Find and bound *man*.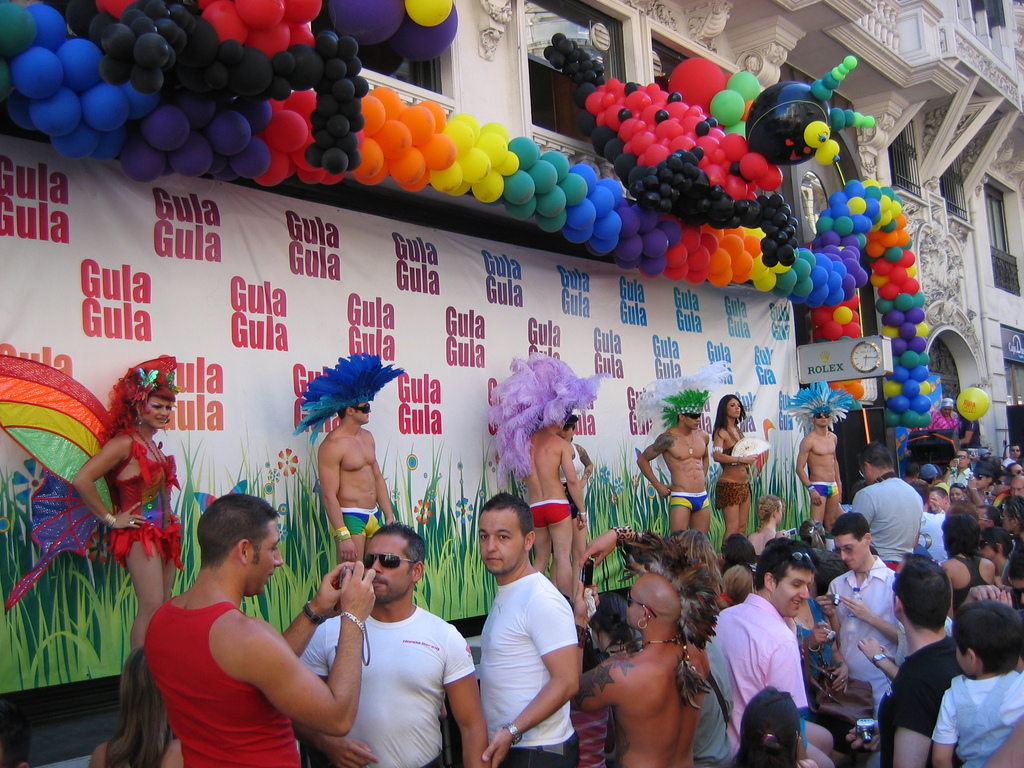
Bound: pyautogui.locateOnScreen(975, 509, 1004, 537).
